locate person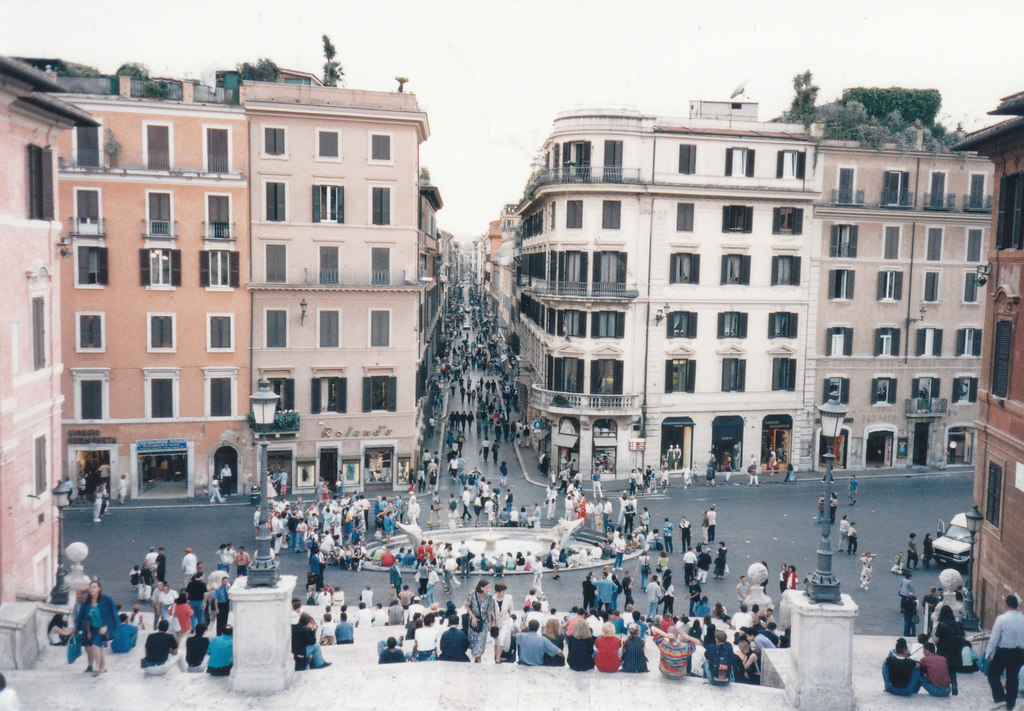
<bbox>906, 531, 917, 568</bbox>
